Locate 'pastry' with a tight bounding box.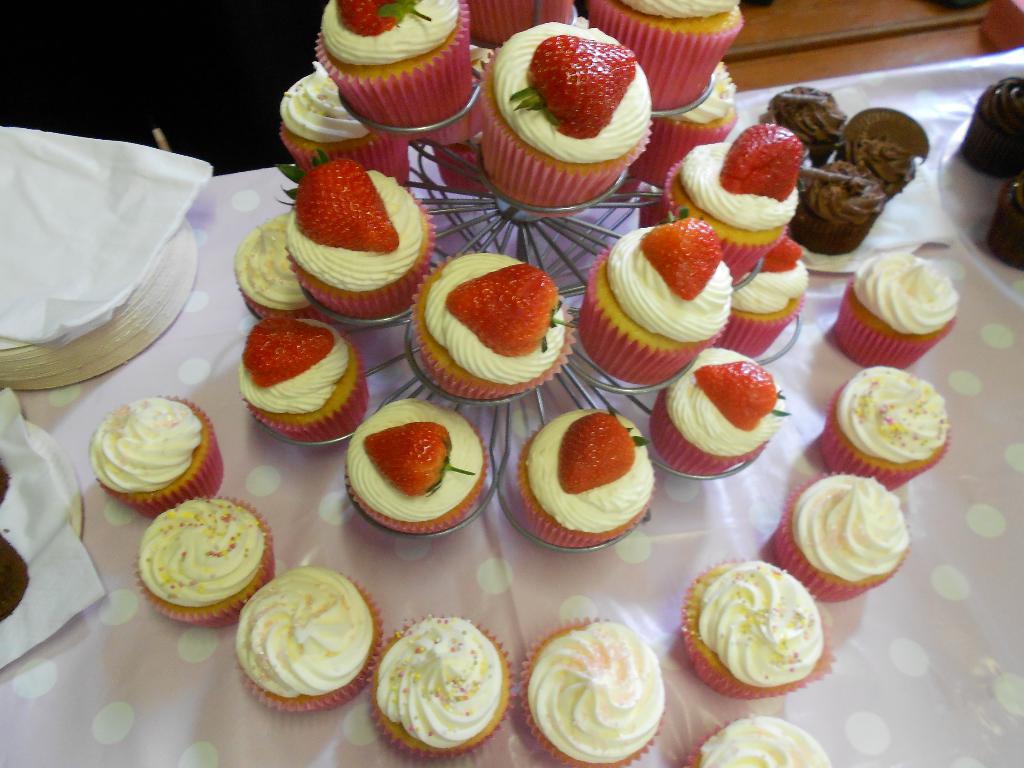
(413,250,575,396).
